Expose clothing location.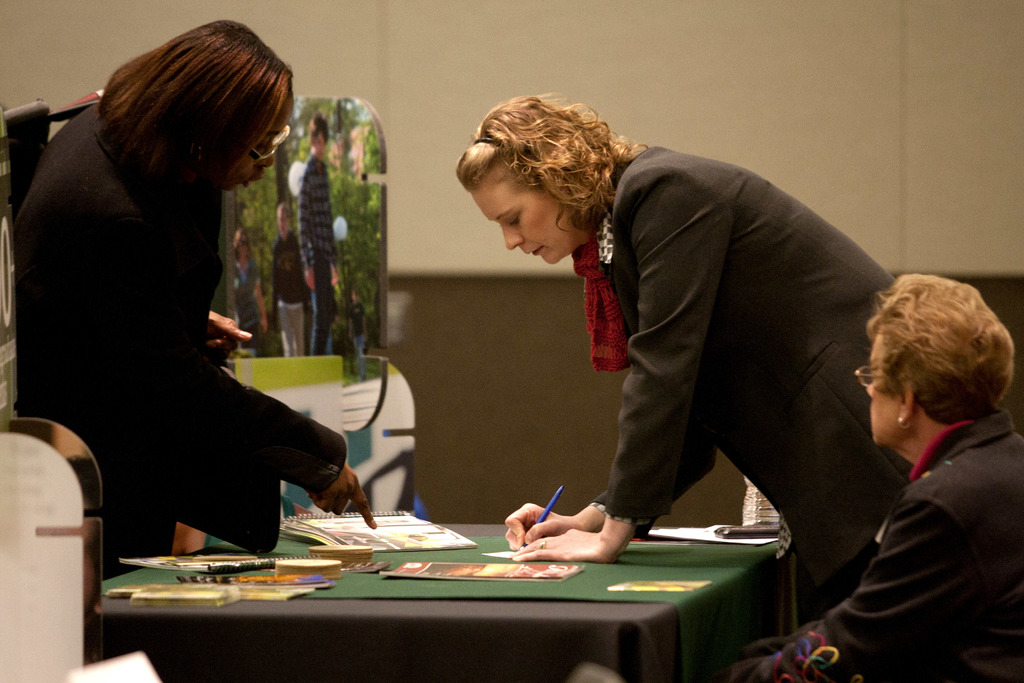
Exposed at bbox=[723, 409, 1023, 682].
